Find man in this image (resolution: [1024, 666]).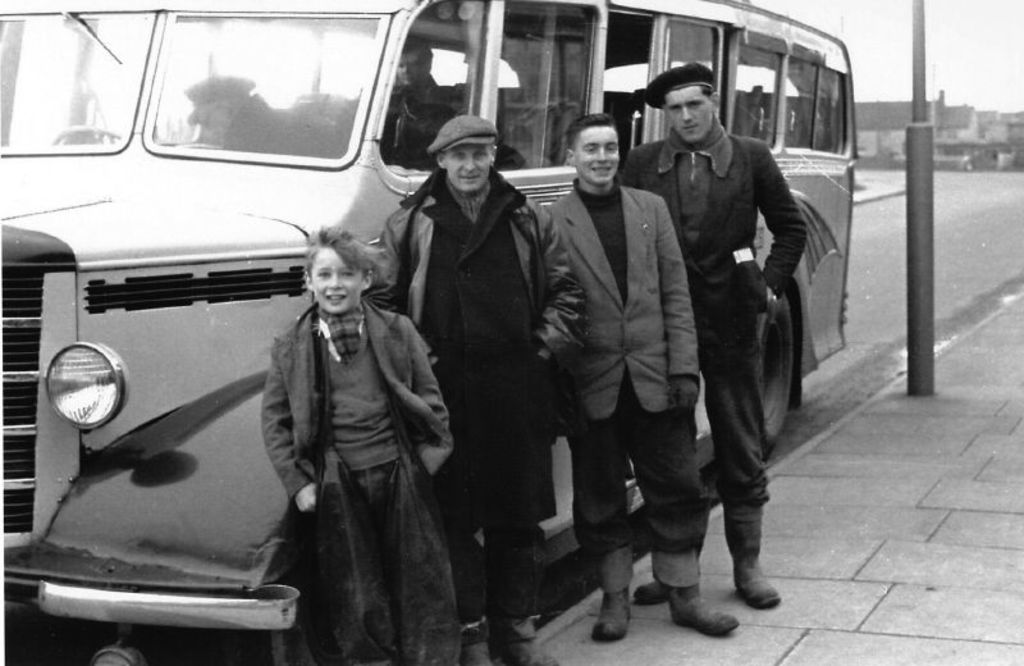
(547,111,740,639).
